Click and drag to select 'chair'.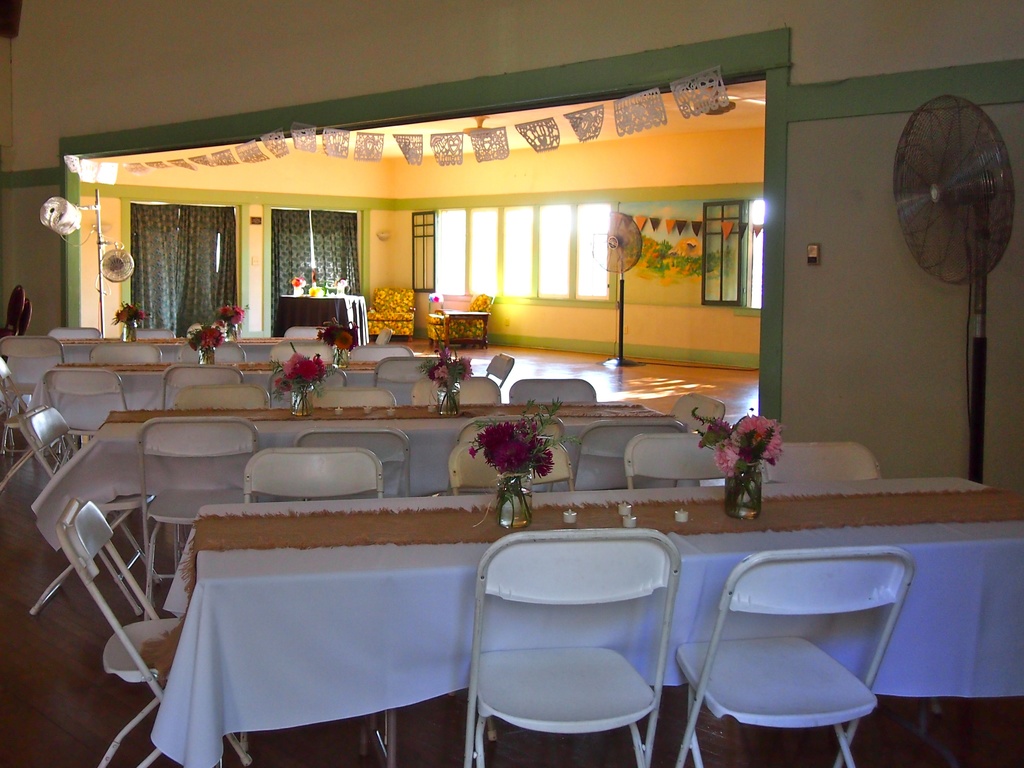
Selection: select_region(756, 438, 947, 712).
